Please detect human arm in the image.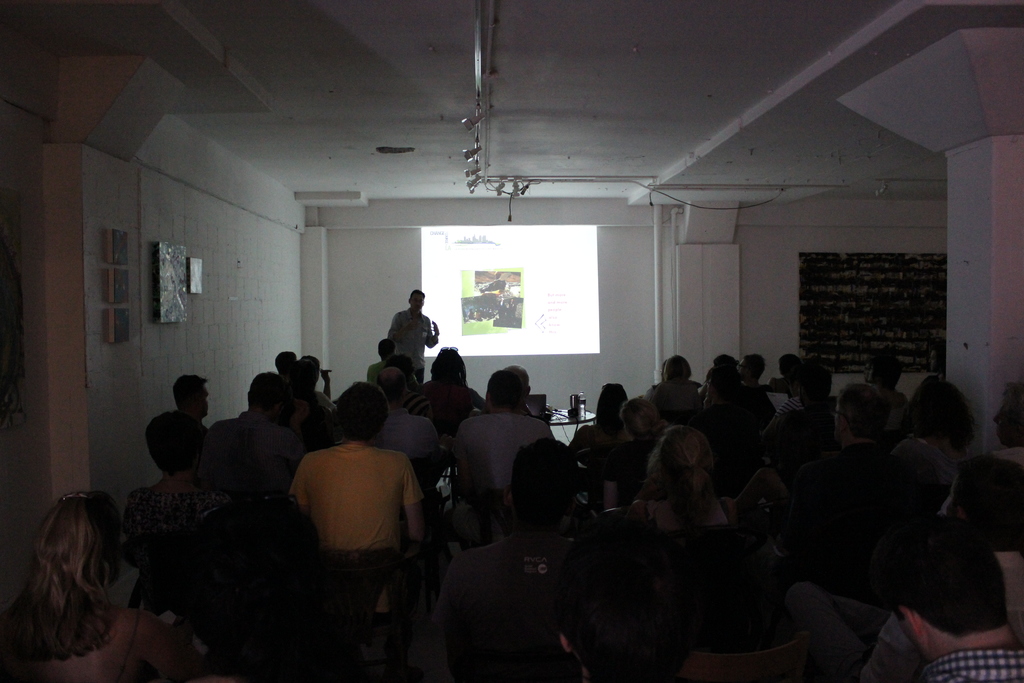
427:318:440:345.
